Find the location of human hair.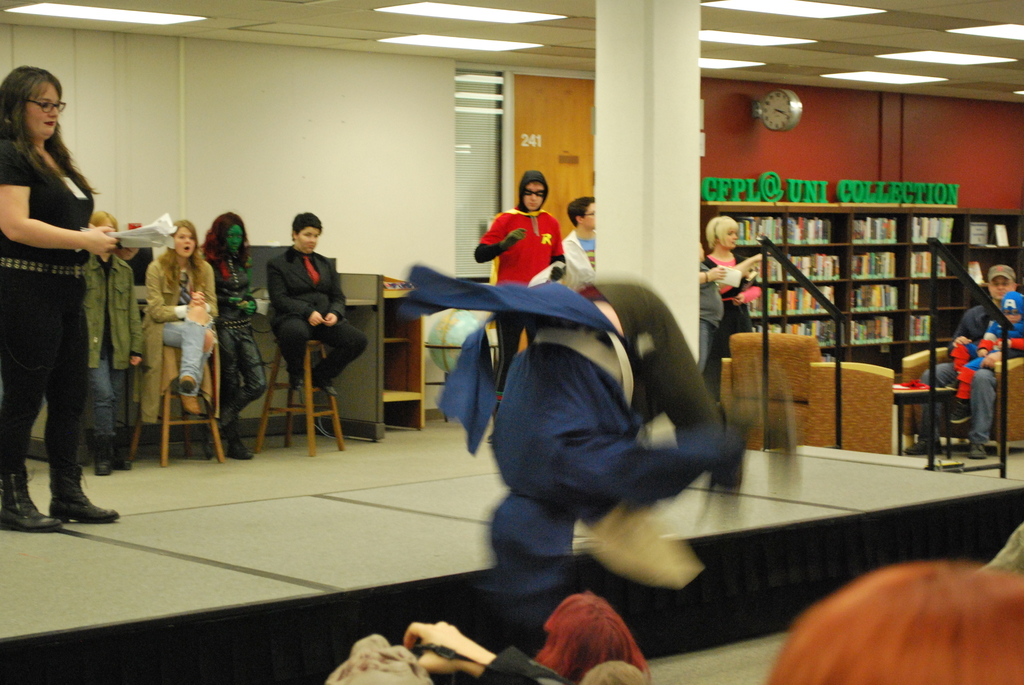
Location: select_region(200, 209, 252, 267).
